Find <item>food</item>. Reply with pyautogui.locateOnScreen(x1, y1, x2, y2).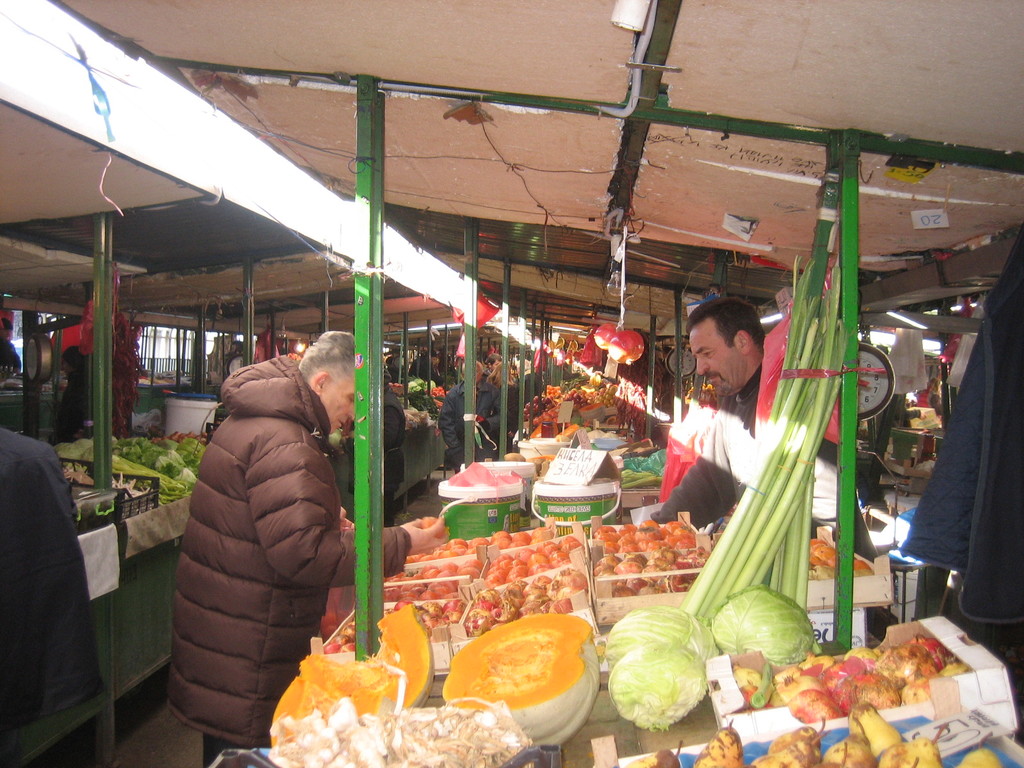
pyautogui.locateOnScreen(608, 640, 710, 733).
